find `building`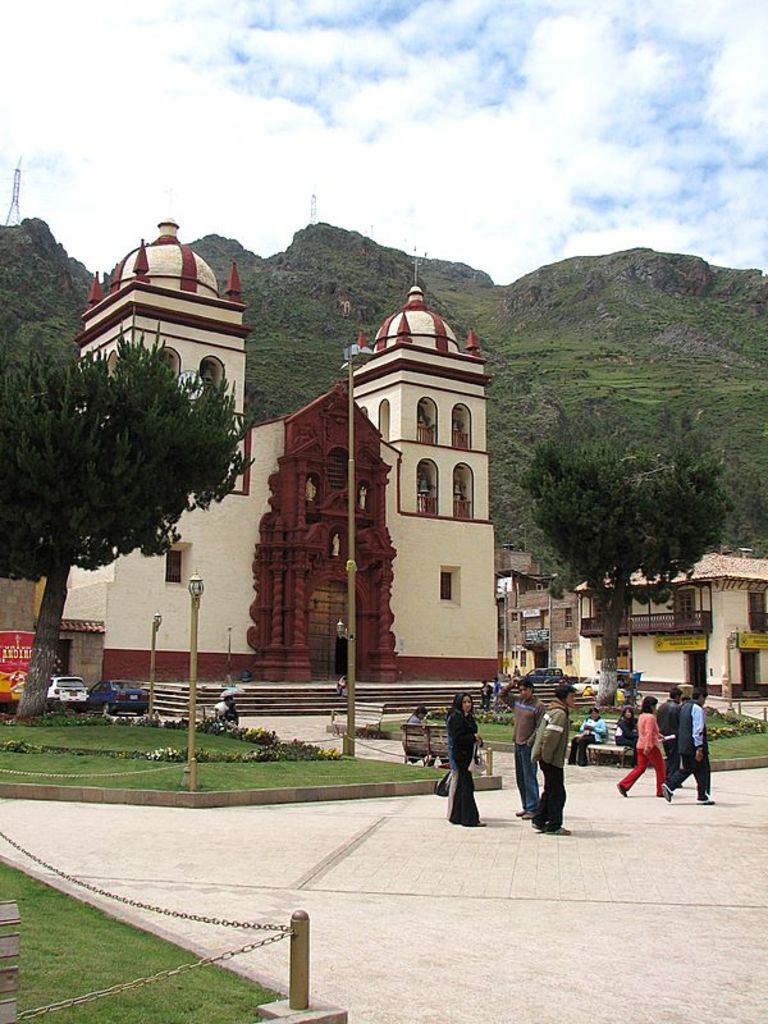
bbox=[570, 553, 767, 691]
